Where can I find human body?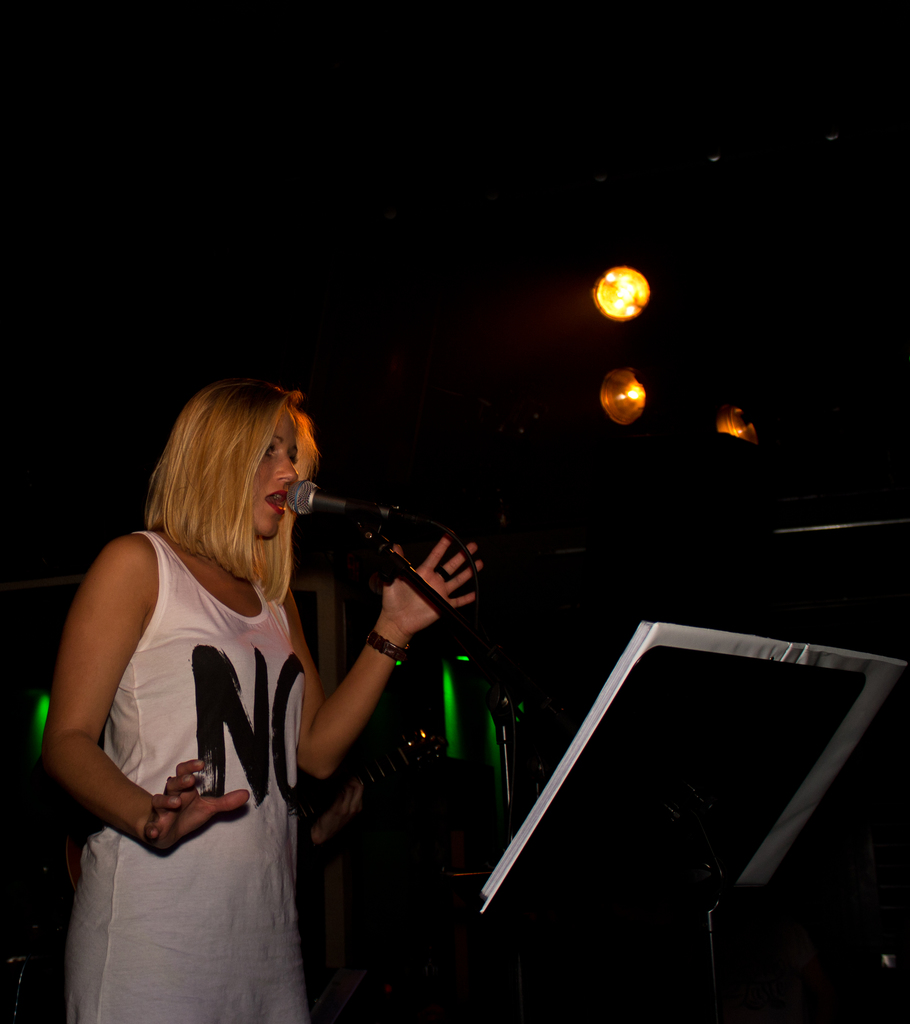
You can find it at box=[60, 473, 486, 1018].
